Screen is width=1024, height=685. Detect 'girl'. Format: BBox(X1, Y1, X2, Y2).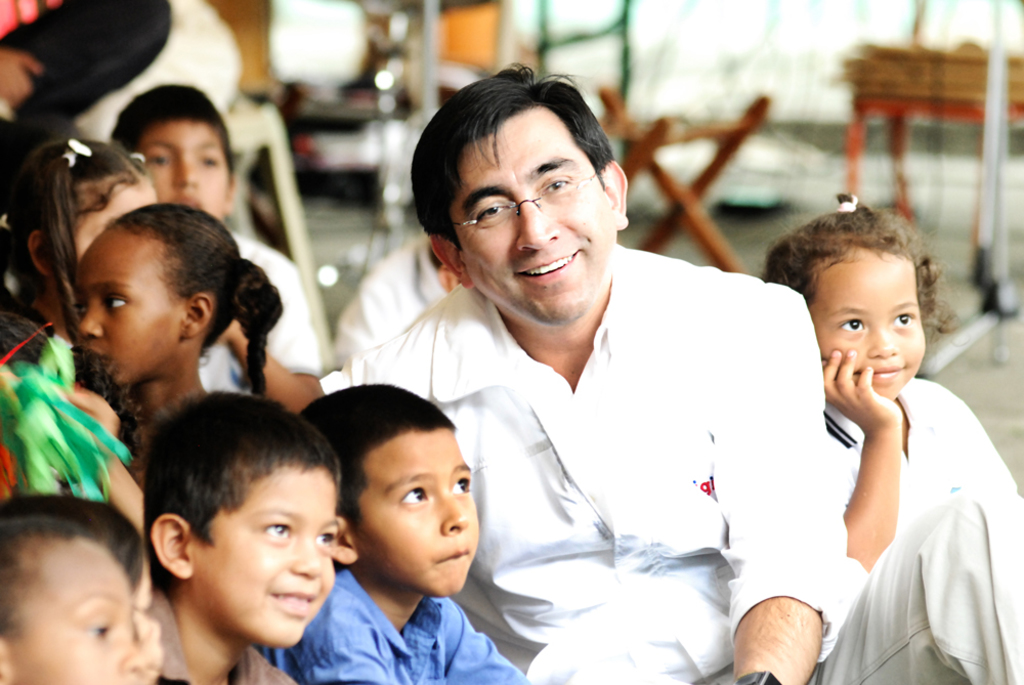
BBox(0, 139, 158, 368).
